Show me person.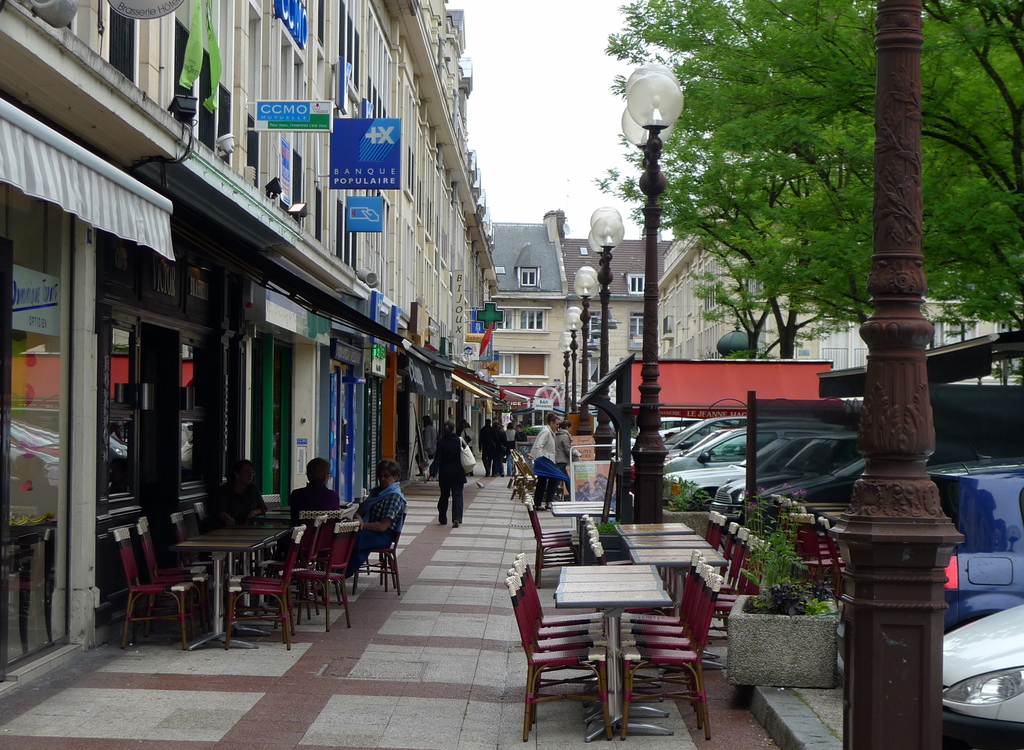
person is here: [477,415,493,471].
